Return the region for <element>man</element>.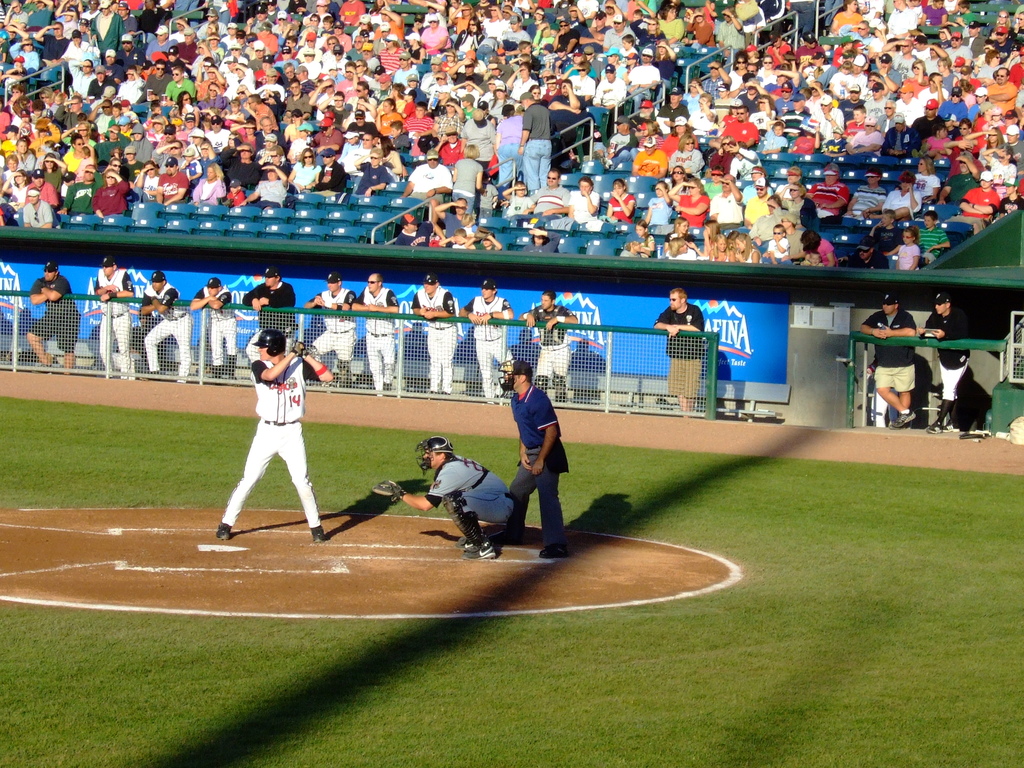
x1=399 y1=147 x2=455 y2=196.
